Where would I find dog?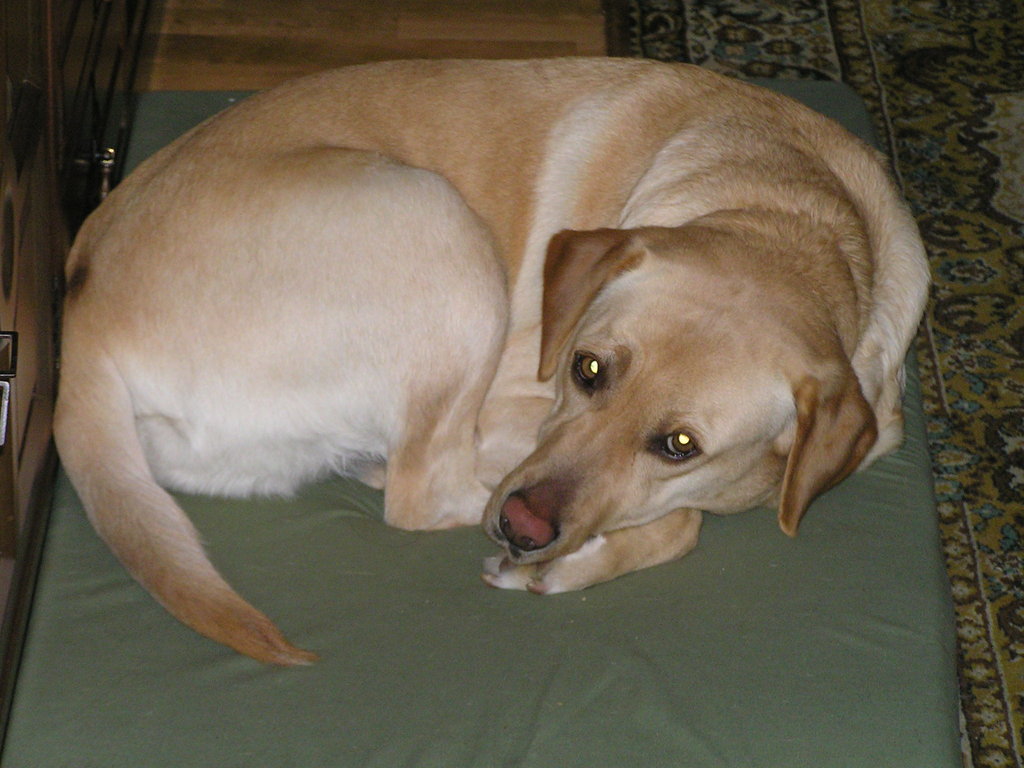
At bbox(54, 57, 929, 671).
